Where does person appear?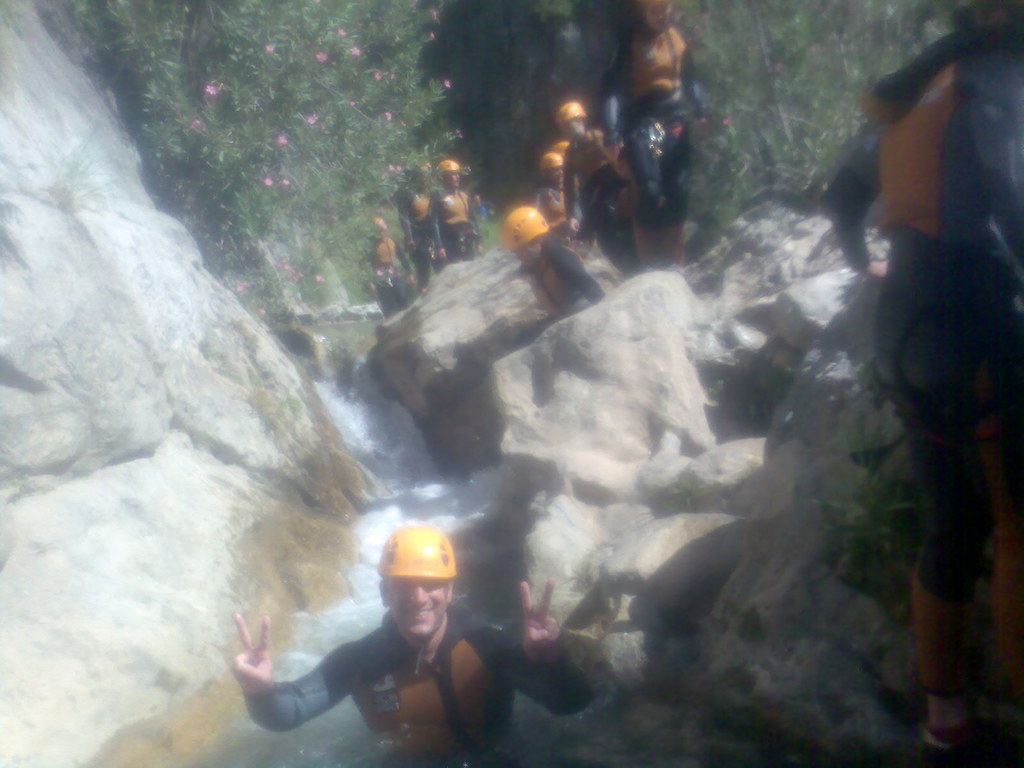
Appears at 228/527/595/753.
